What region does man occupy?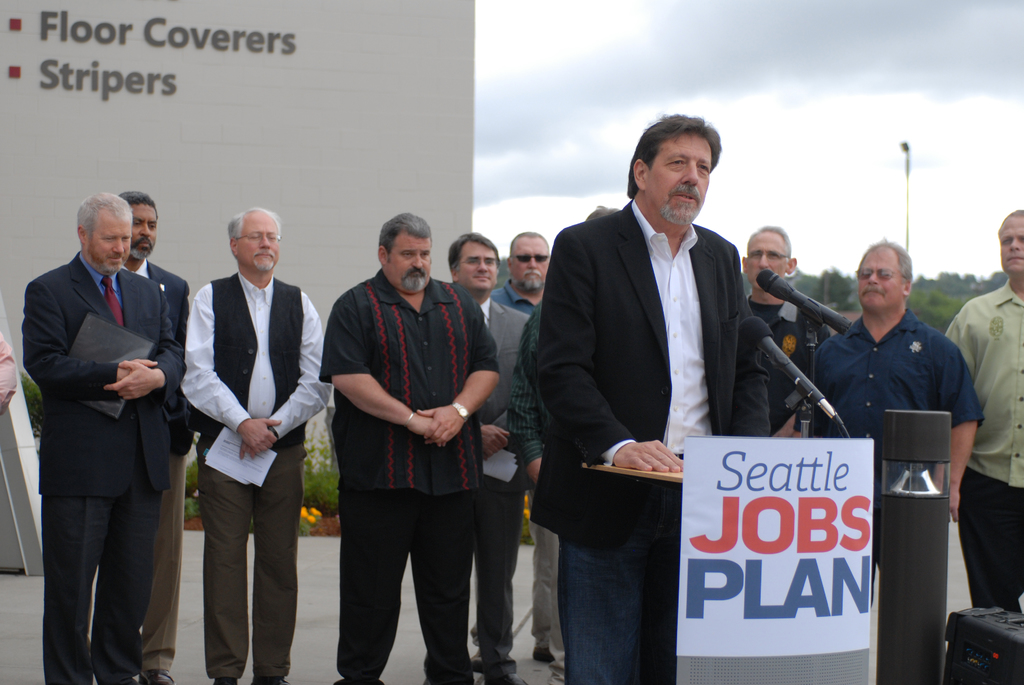
[508,203,619,684].
